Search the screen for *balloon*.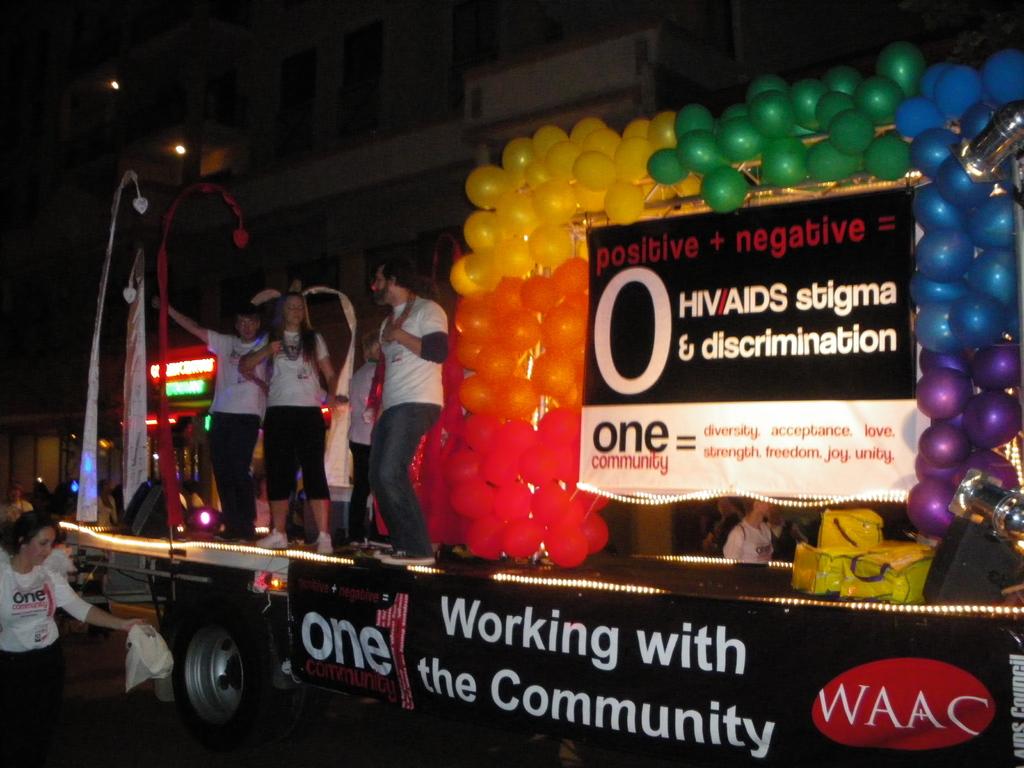
Found at <region>883, 46, 922, 99</region>.
